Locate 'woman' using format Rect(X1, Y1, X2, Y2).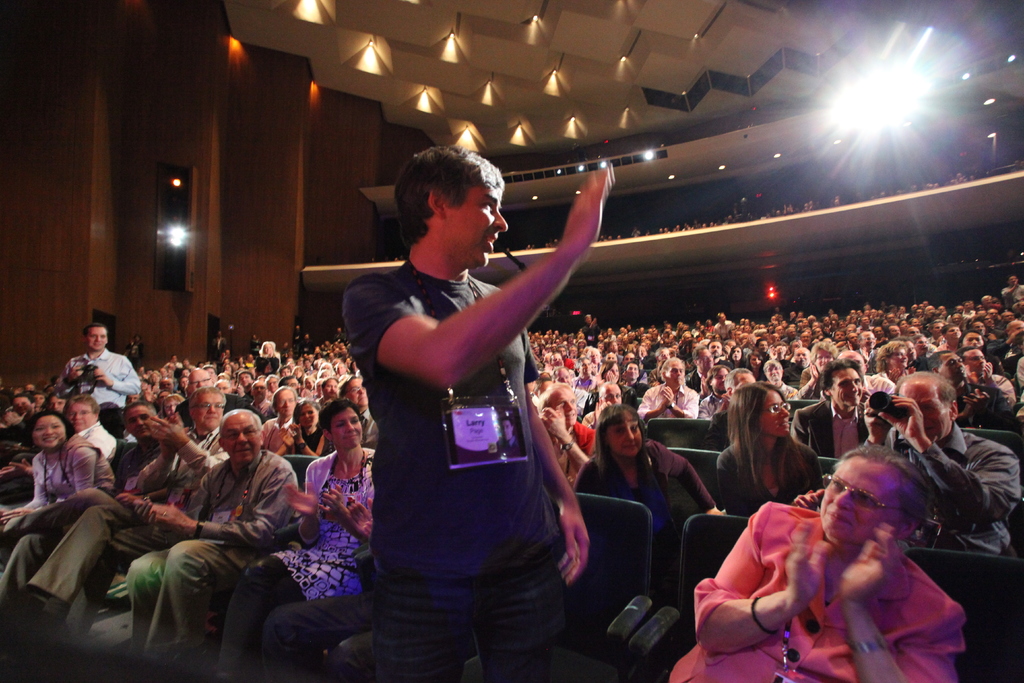
Rect(564, 399, 729, 598).
